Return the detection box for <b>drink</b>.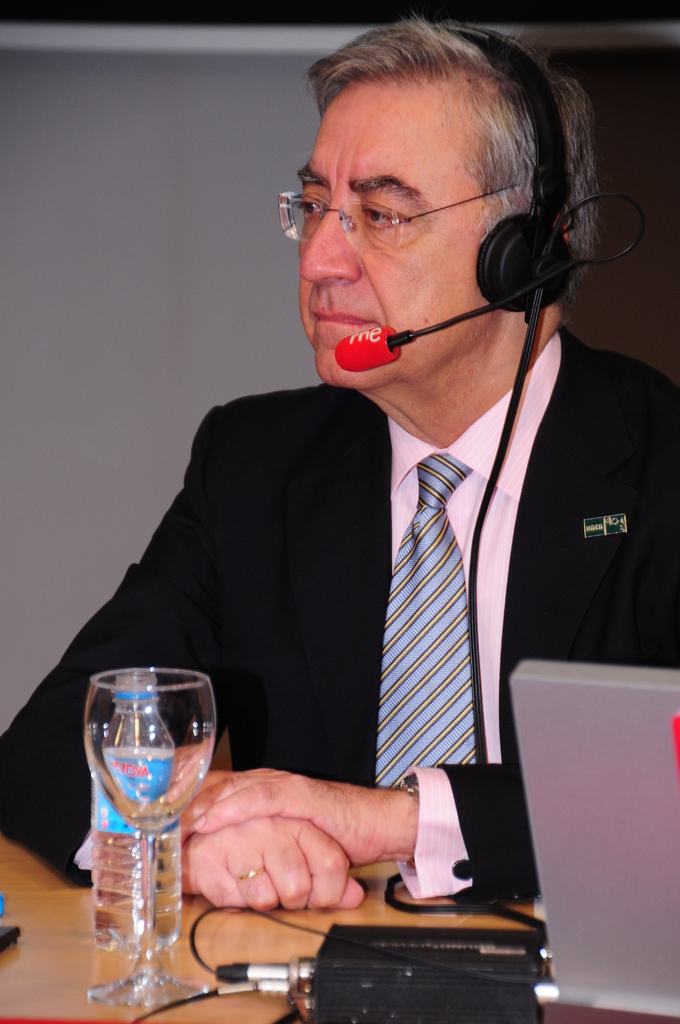
x1=90 y1=664 x2=176 y2=963.
